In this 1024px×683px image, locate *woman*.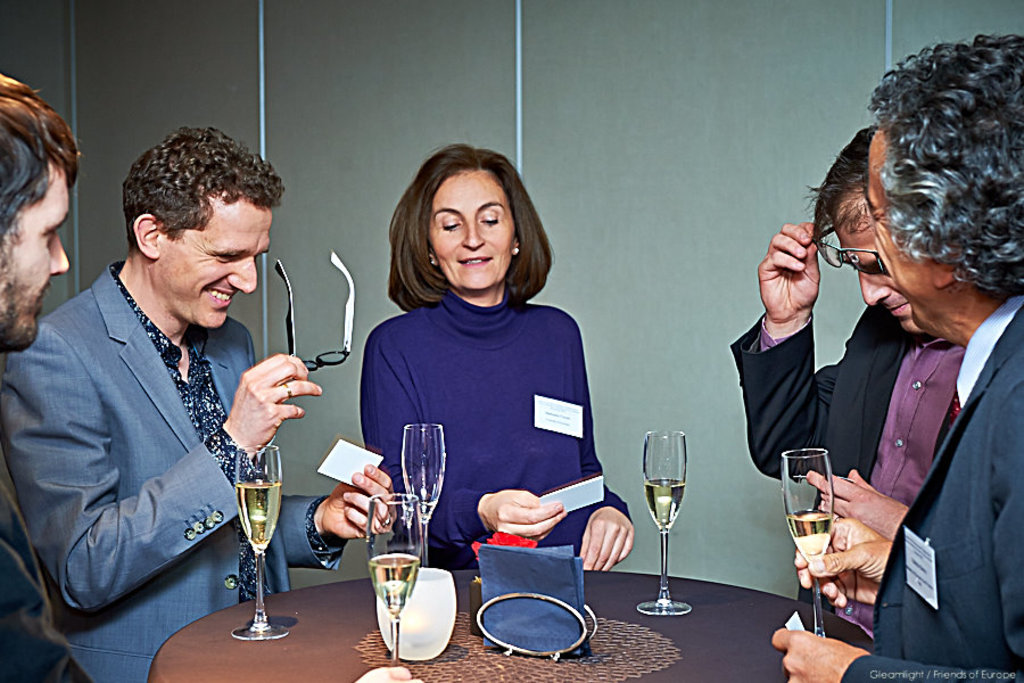
Bounding box: (355, 154, 610, 639).
